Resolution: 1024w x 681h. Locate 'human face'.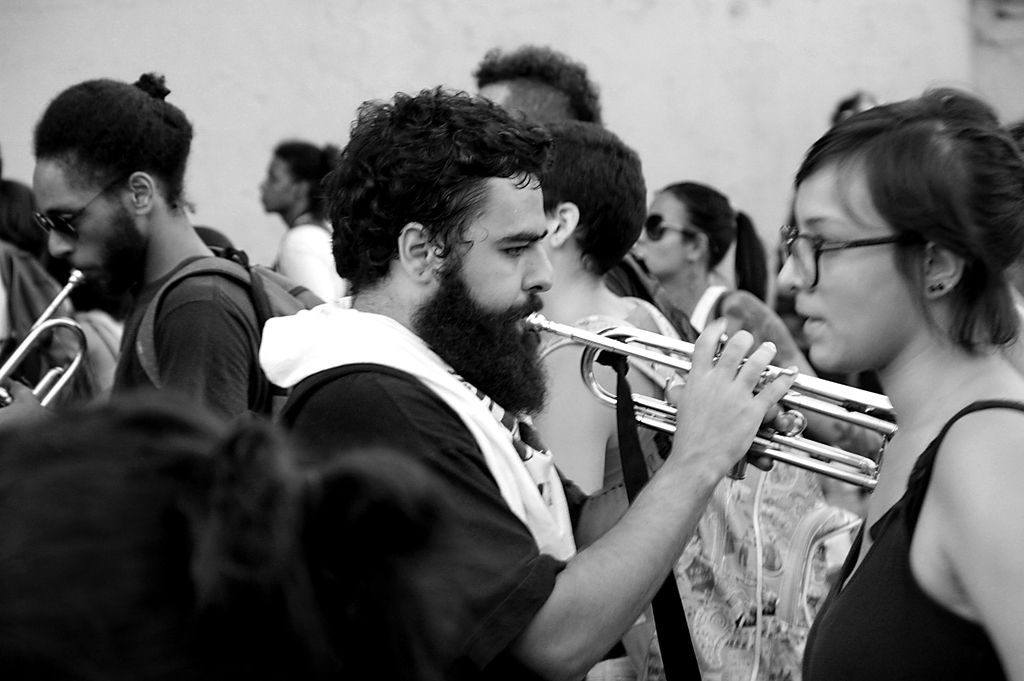
(456,173,554,327).
